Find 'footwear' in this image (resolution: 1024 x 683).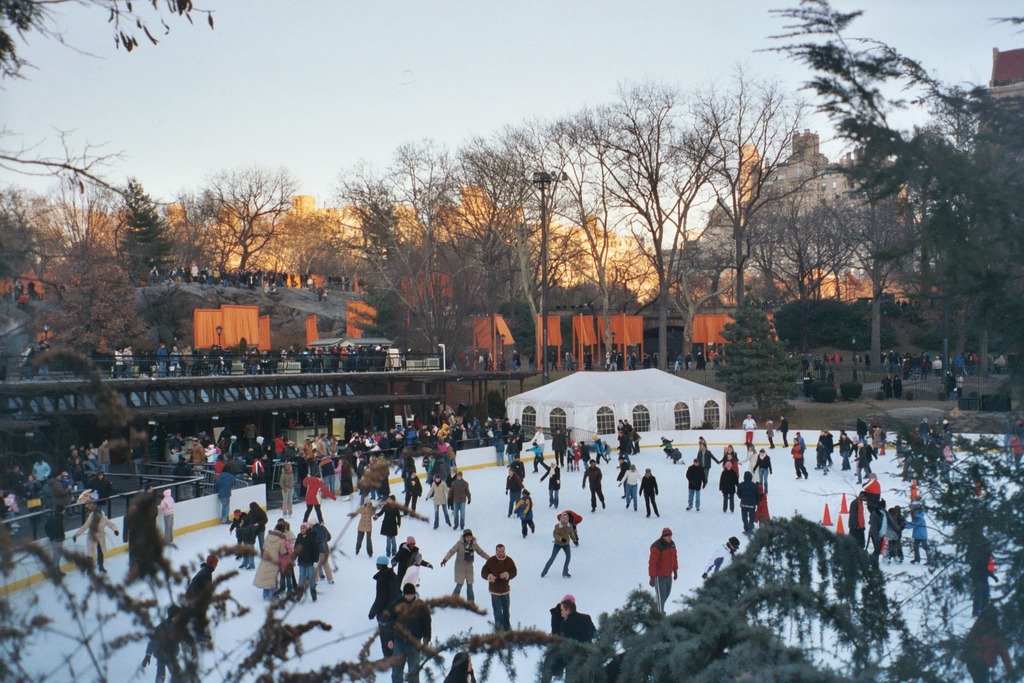
select_region(53, 569, 67, 576).
